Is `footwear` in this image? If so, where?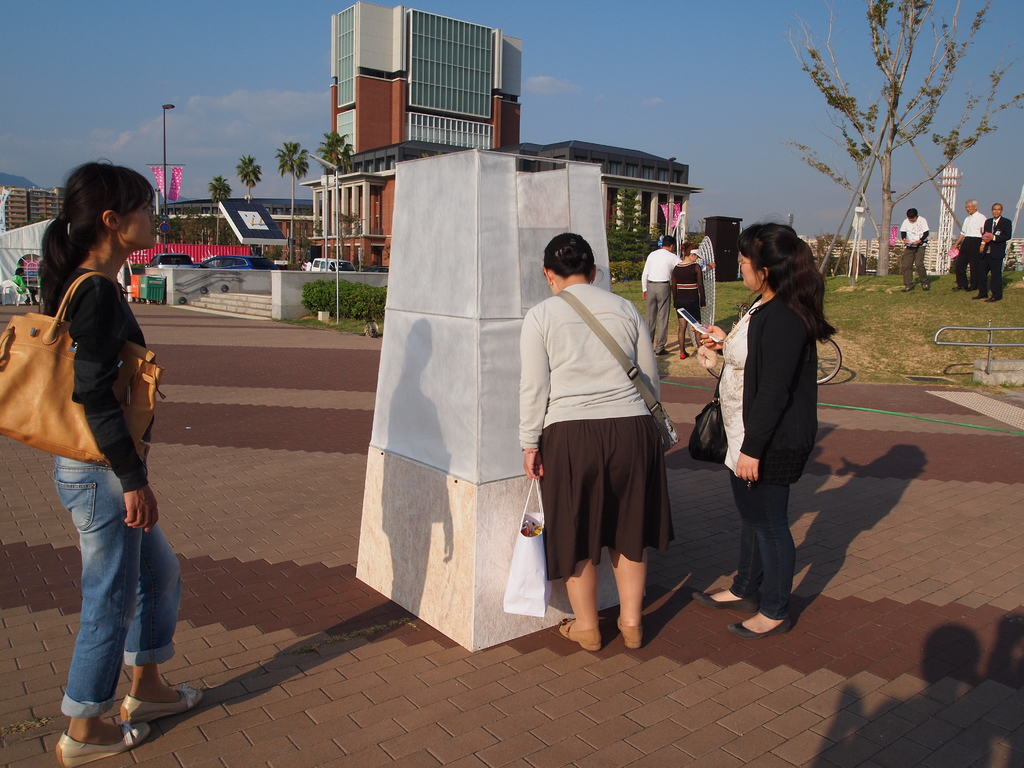
Yes, at left=612, top=611, right=640, bottom=648.
